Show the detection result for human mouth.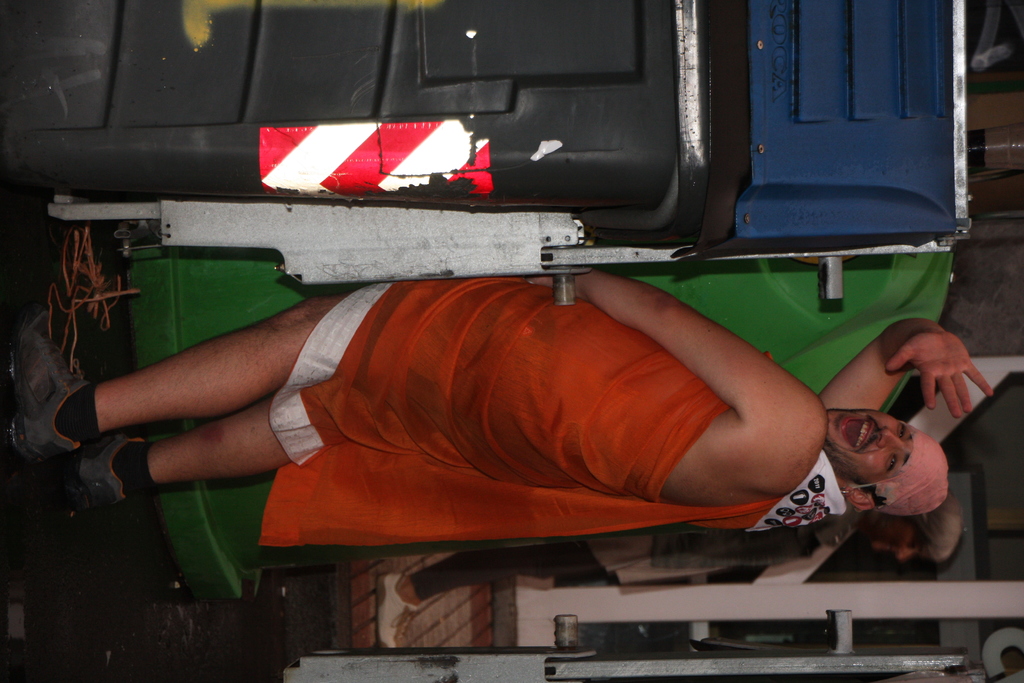
select_region(836, 413, 881, 452).
